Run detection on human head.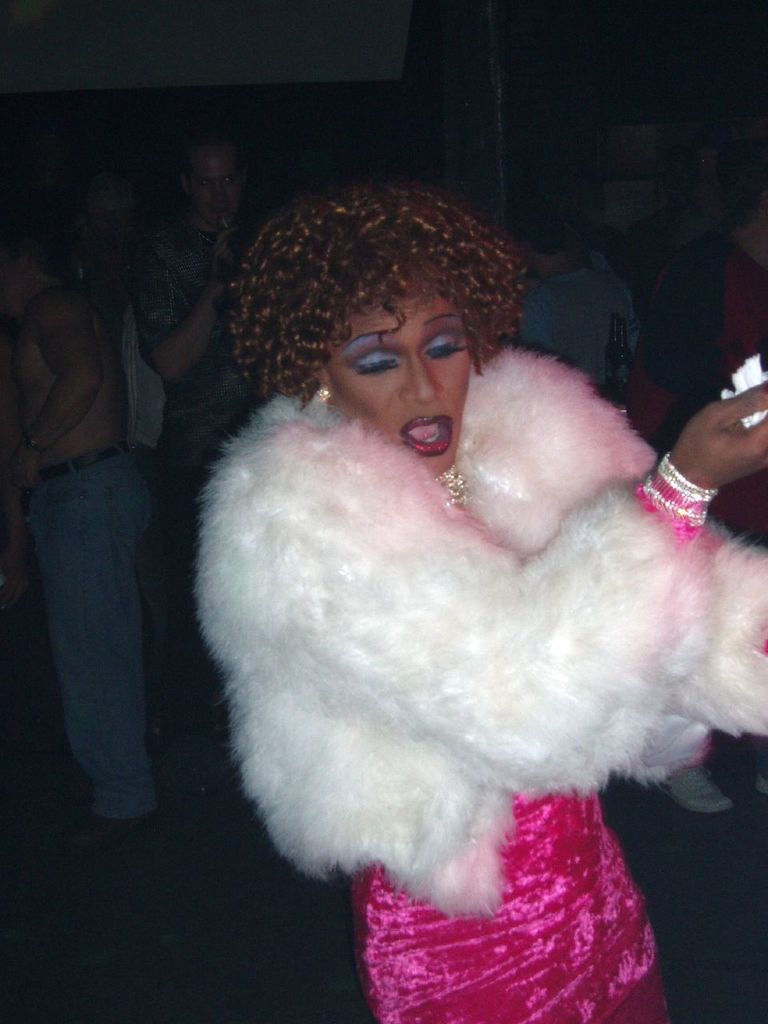
Result: rect(190, 137, 251, 223).
